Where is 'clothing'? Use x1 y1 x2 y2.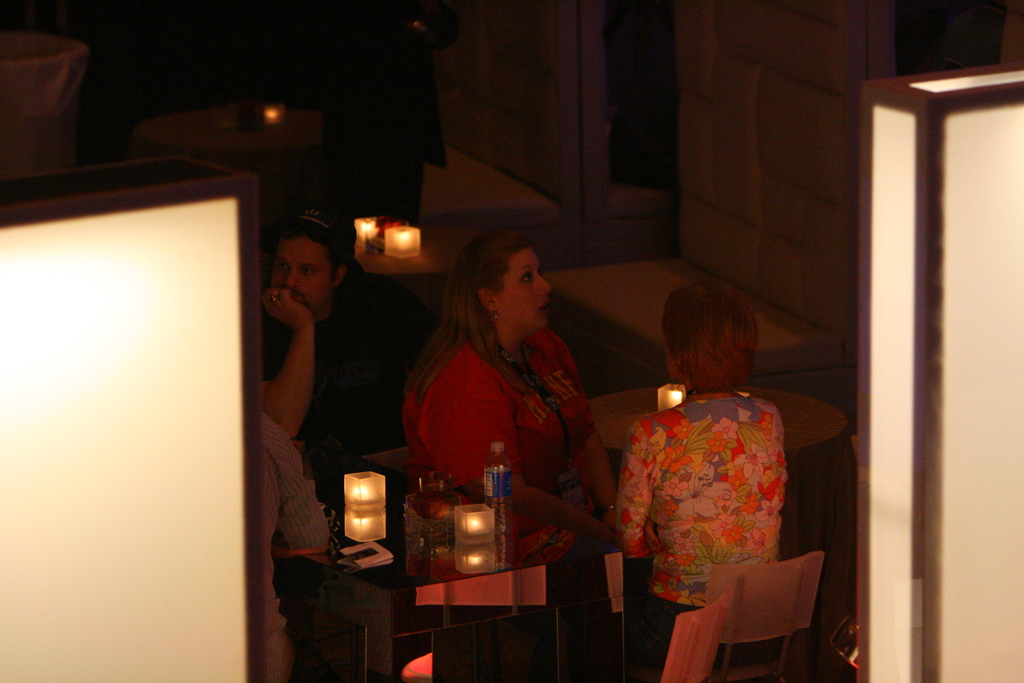
263 314 415 504.
